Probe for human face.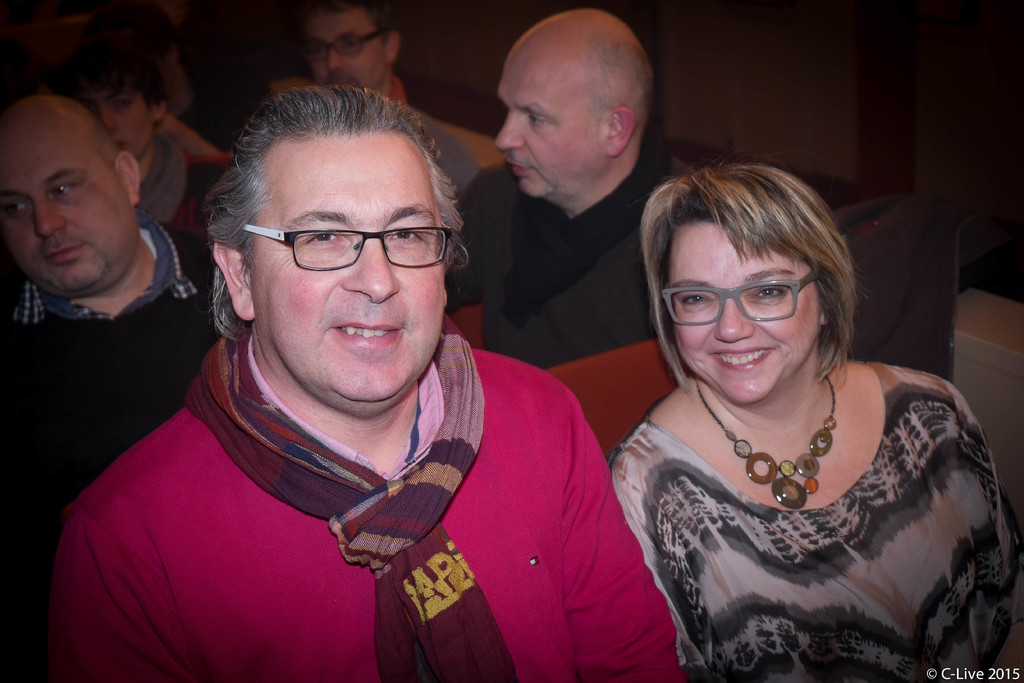
Probe result: 492/63/601/198.
